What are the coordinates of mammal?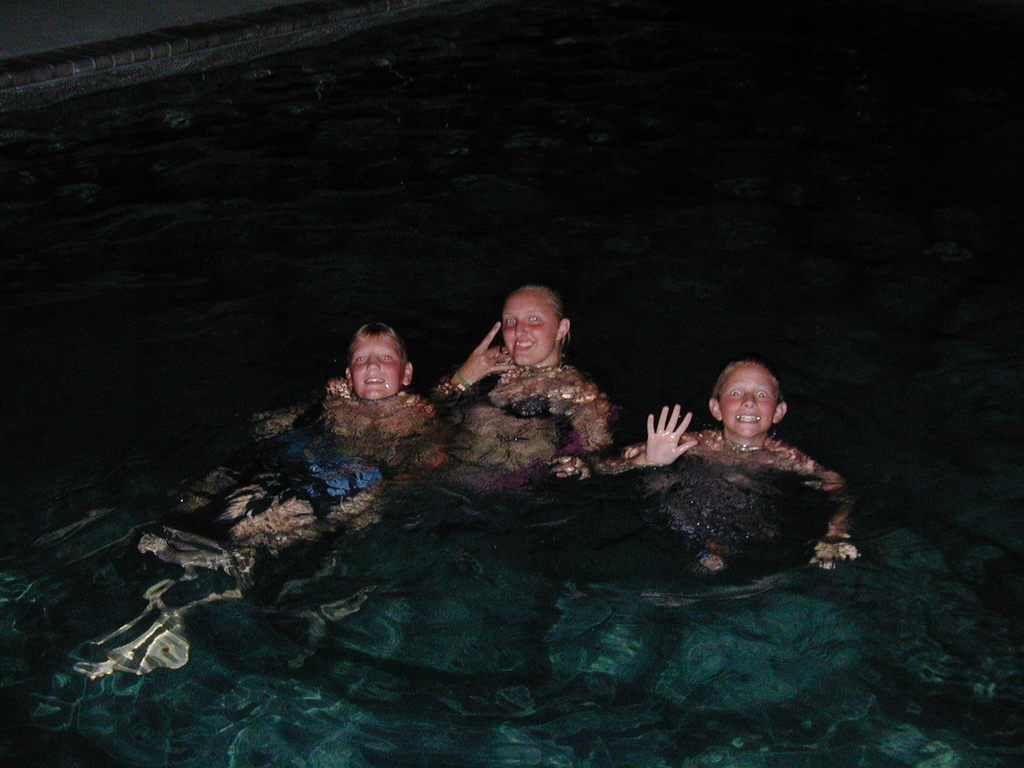
x1=433 y1=284 x2=639 y2=494.
